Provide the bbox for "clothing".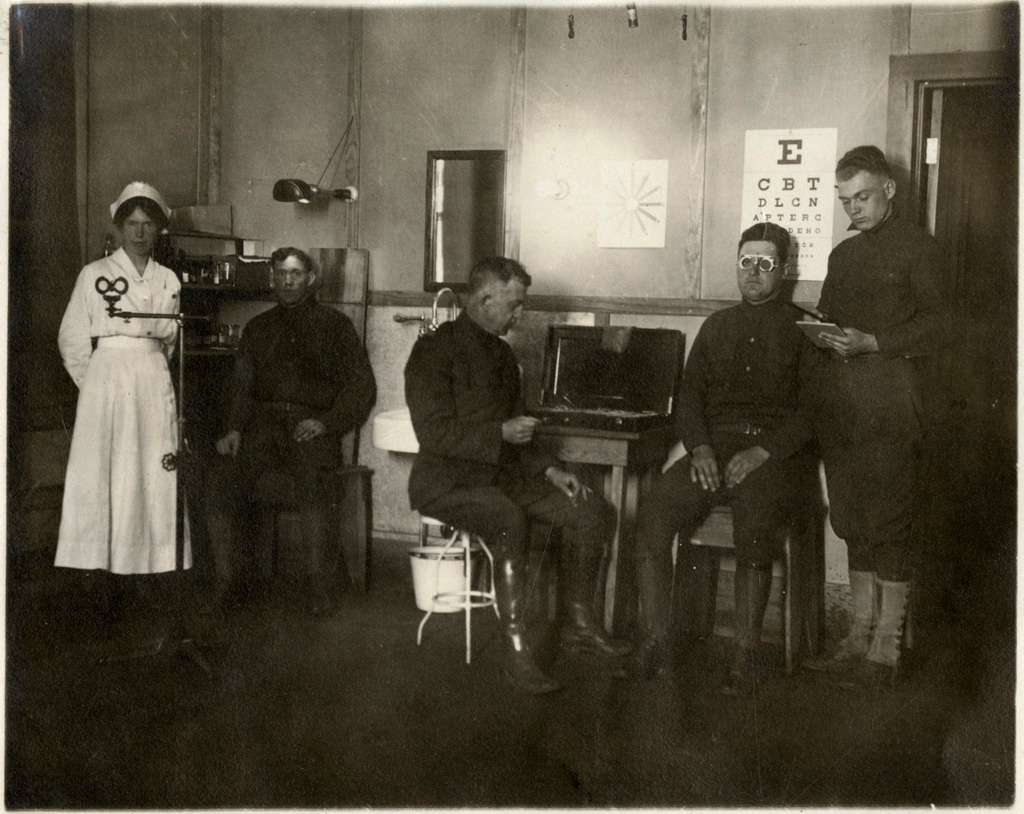
51/229/197/560.
